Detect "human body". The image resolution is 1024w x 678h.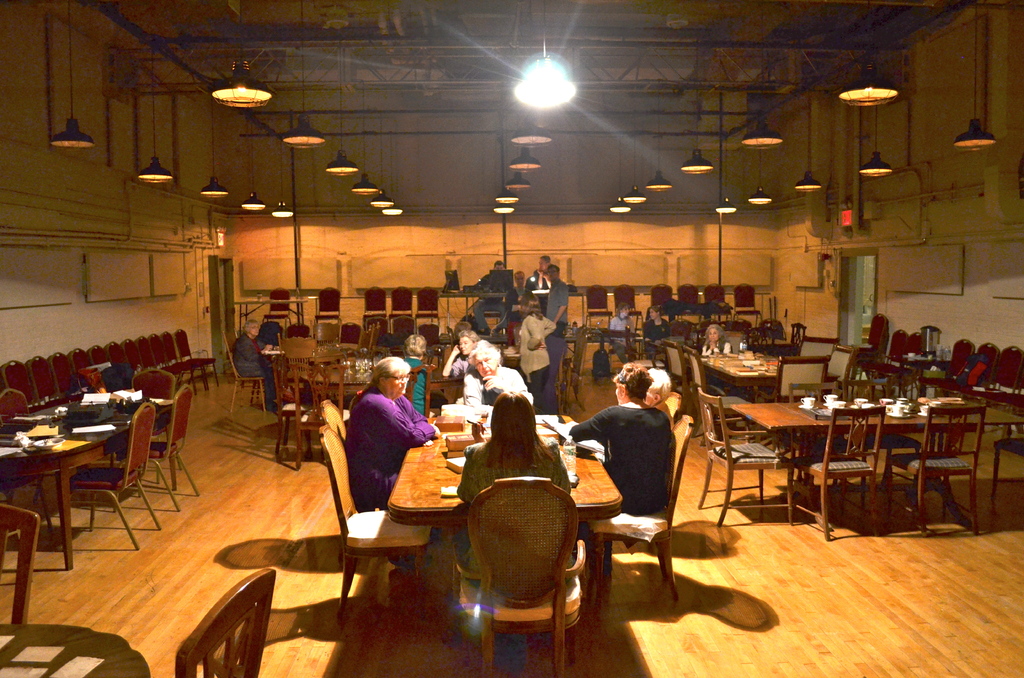
box(533, 270, 563, 305).
